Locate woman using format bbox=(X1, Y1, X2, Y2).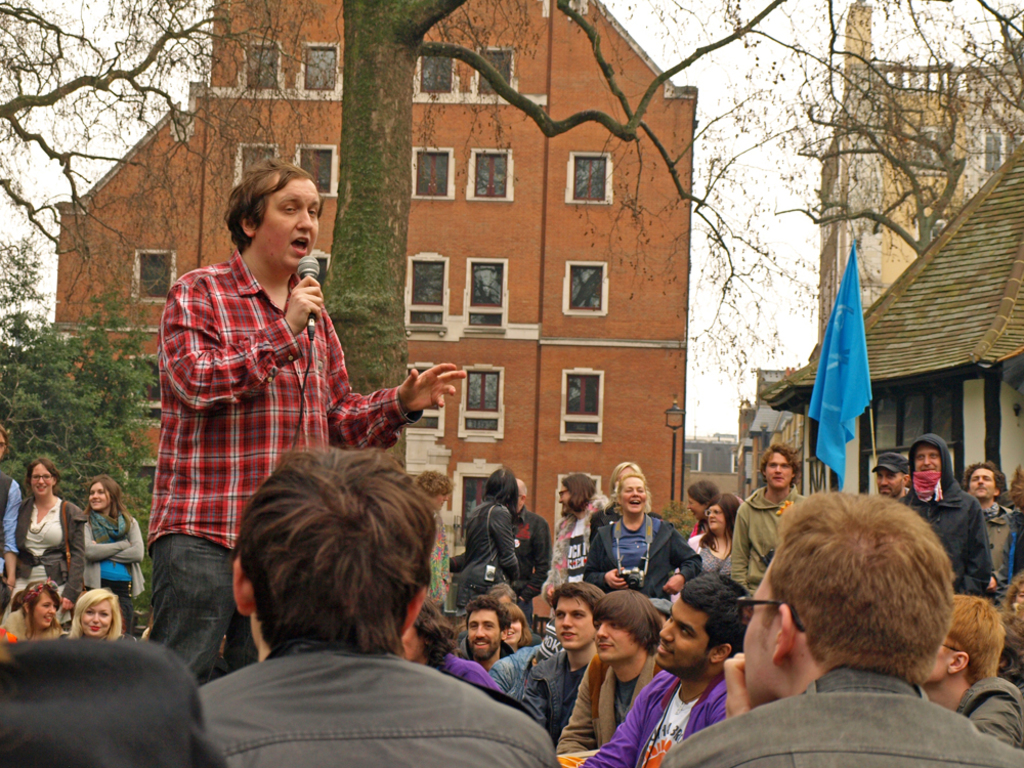
bbox=(683, 497, 744, 573).
